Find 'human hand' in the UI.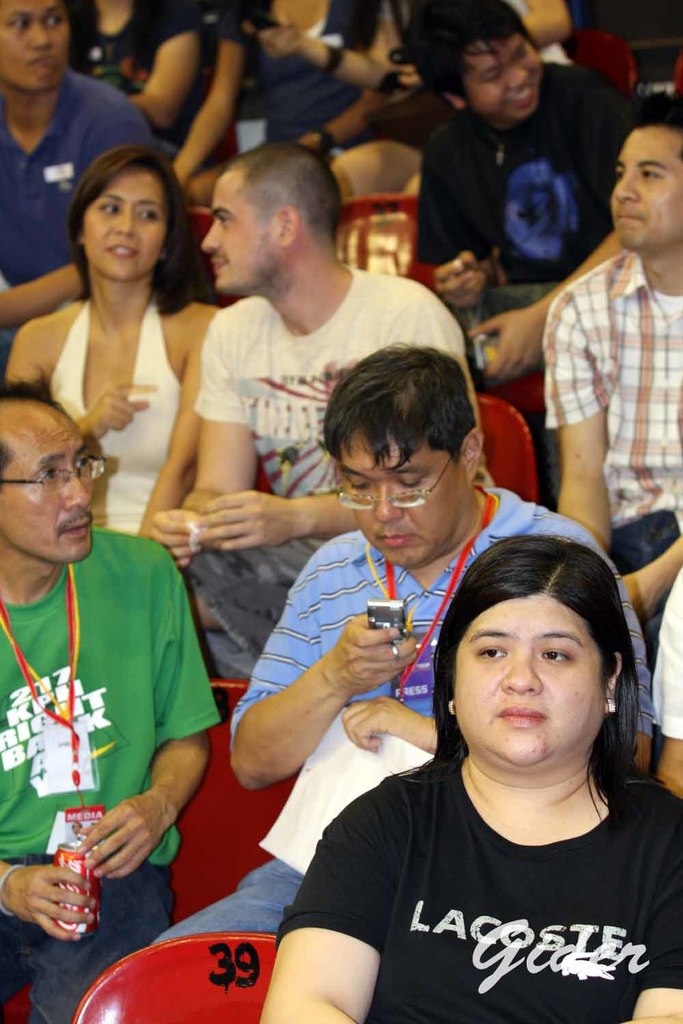
UI element at detection(261, 25, 301, 59).
